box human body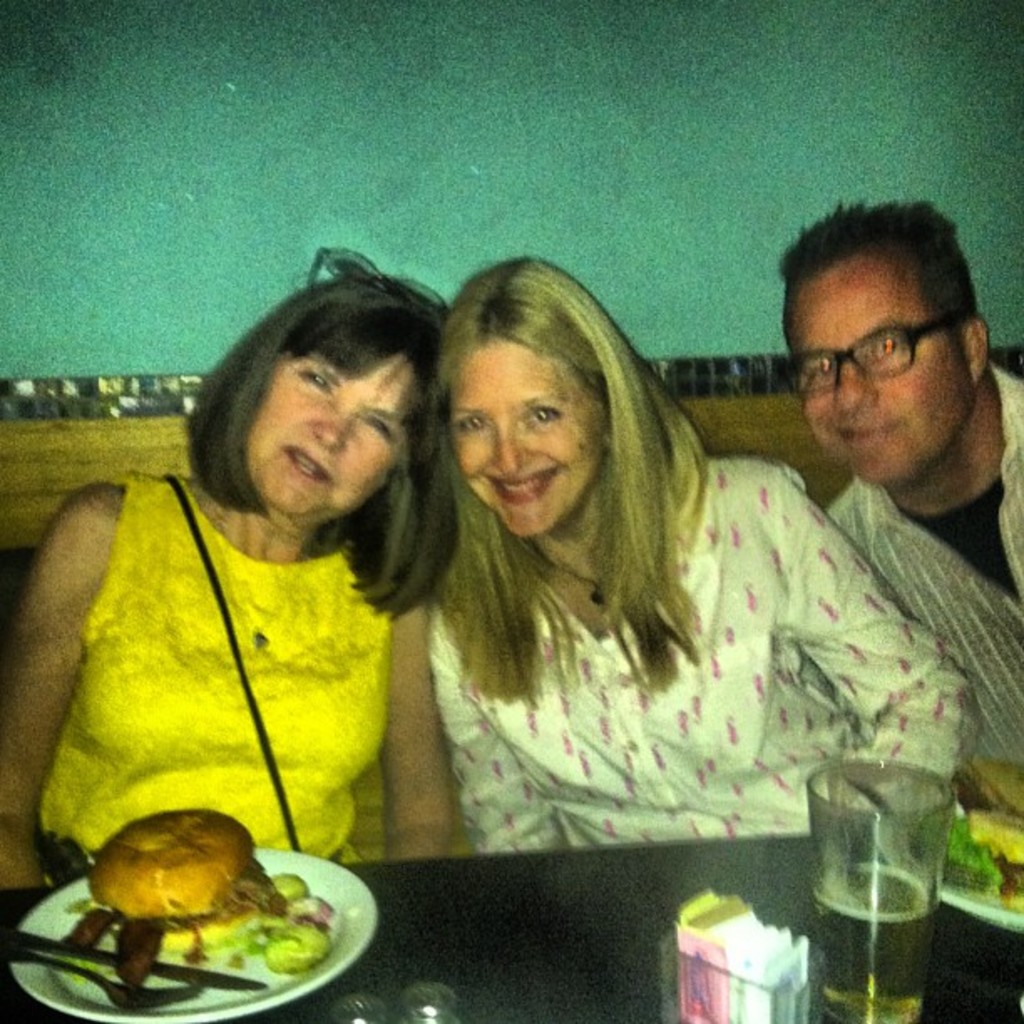
[left=0, top=241, right=467, bottom=902]
